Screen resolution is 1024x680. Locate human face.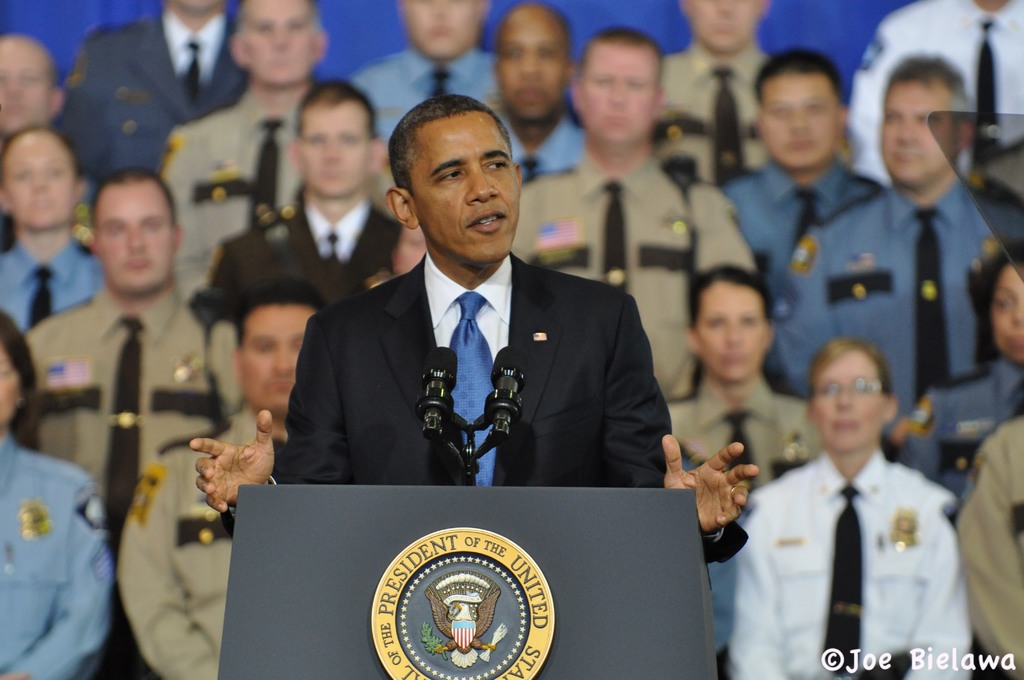
left=300, top=104, right=370, bottom=197.
